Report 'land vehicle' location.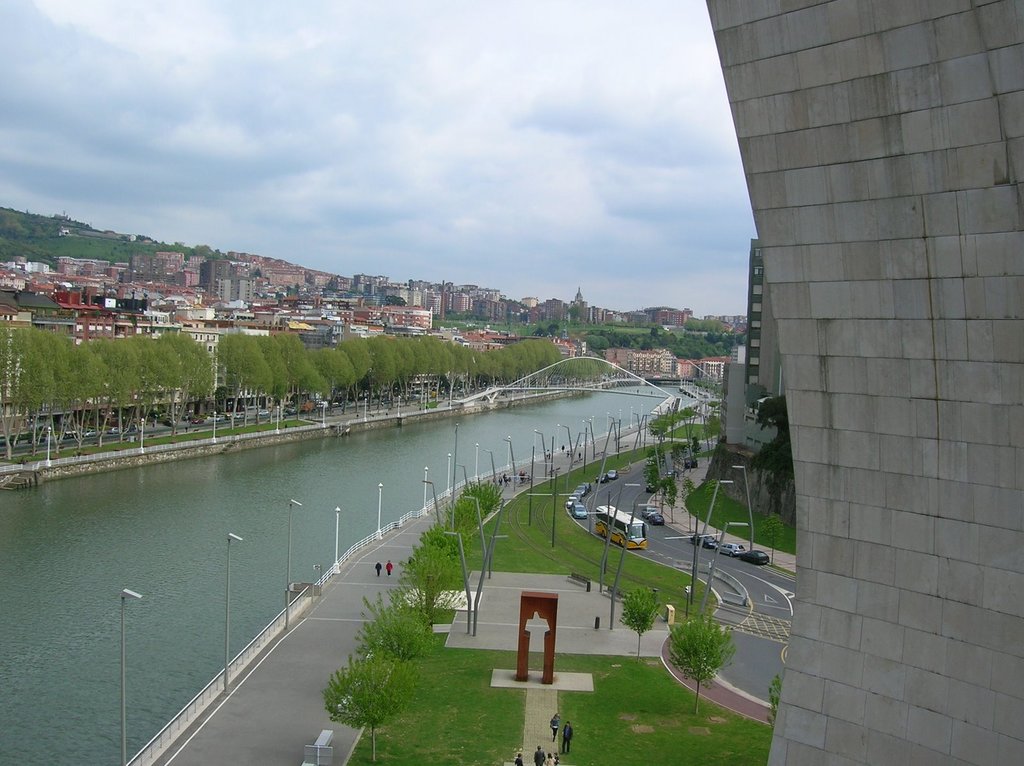
Report: <bbox>586, 482, 587, 488</bbox>.
